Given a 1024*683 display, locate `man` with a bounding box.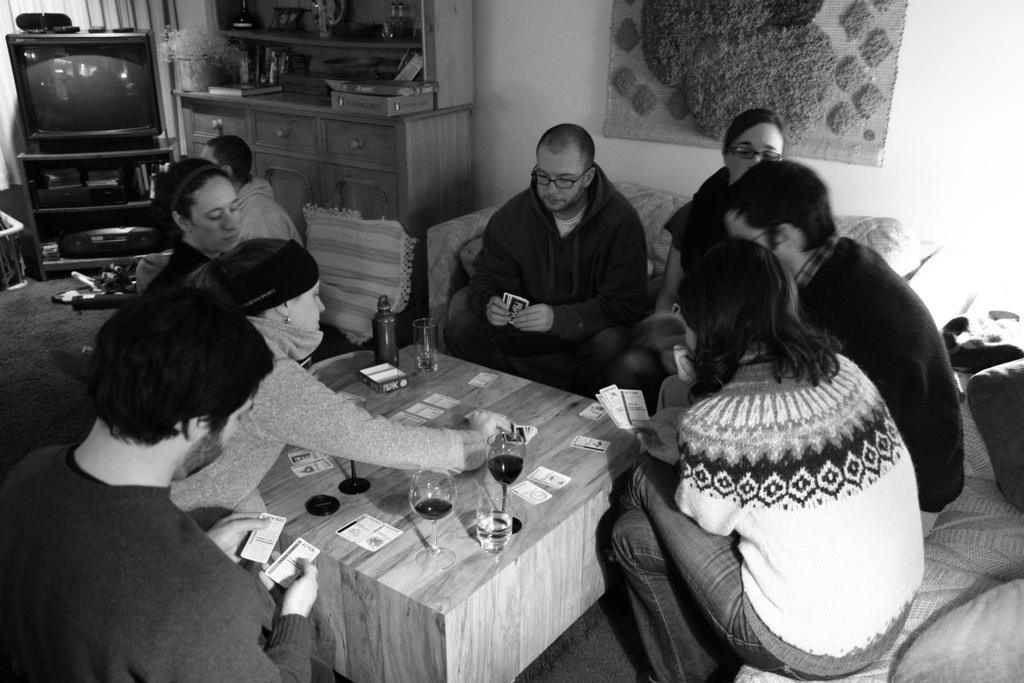
Located: (657,161,963,538).
